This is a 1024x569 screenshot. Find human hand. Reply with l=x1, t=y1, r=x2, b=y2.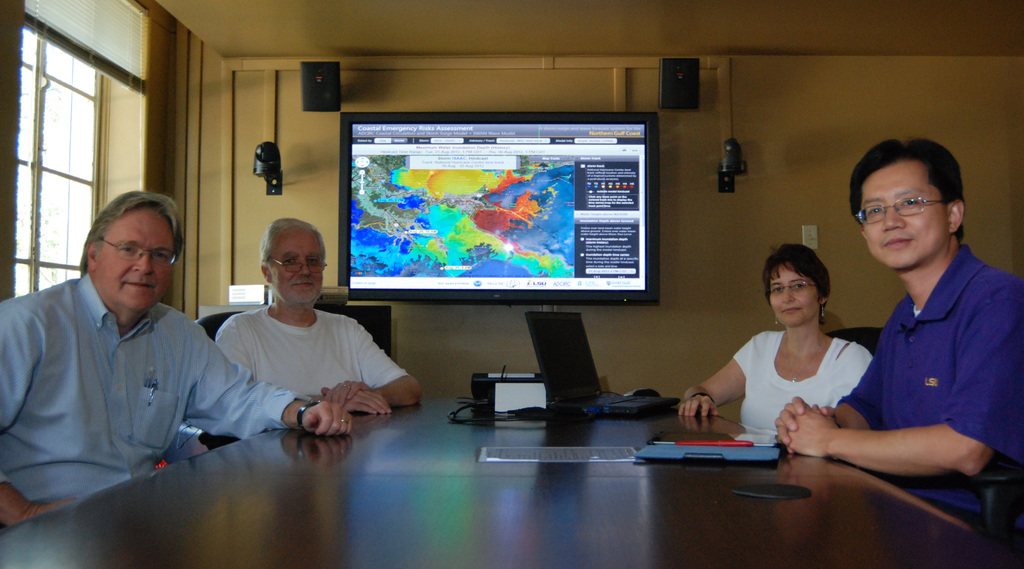
l=775, t=392, r=836, b=458.
